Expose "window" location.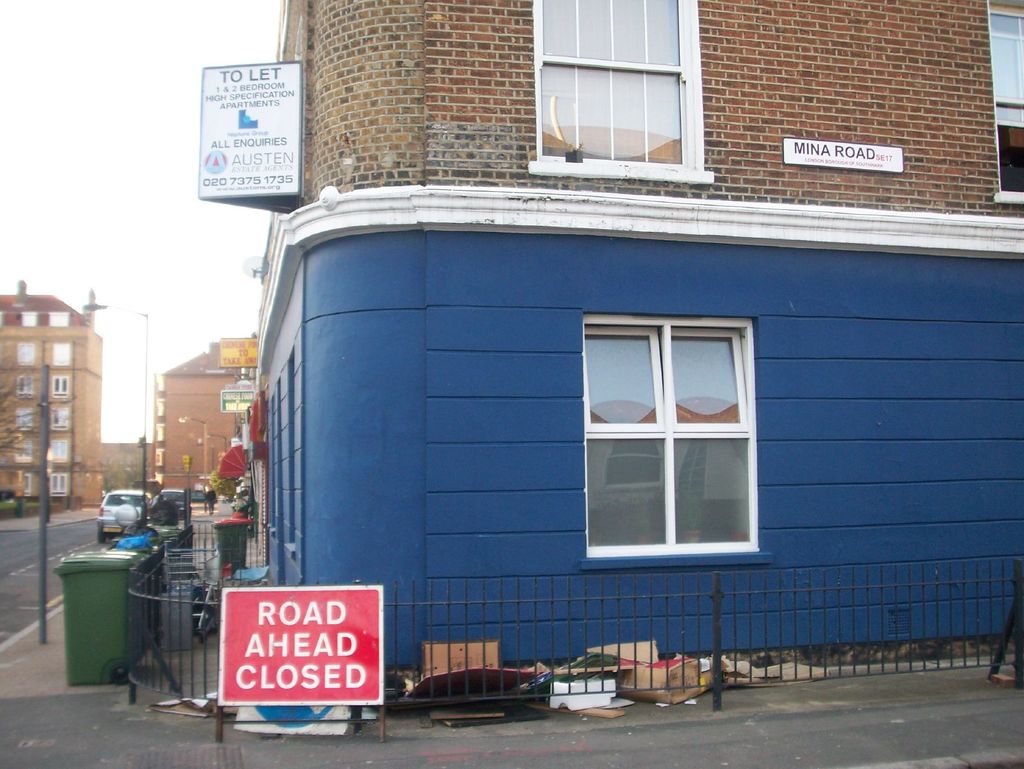
Exposed at x1=47, y1=469, x2=72, y2=501.
